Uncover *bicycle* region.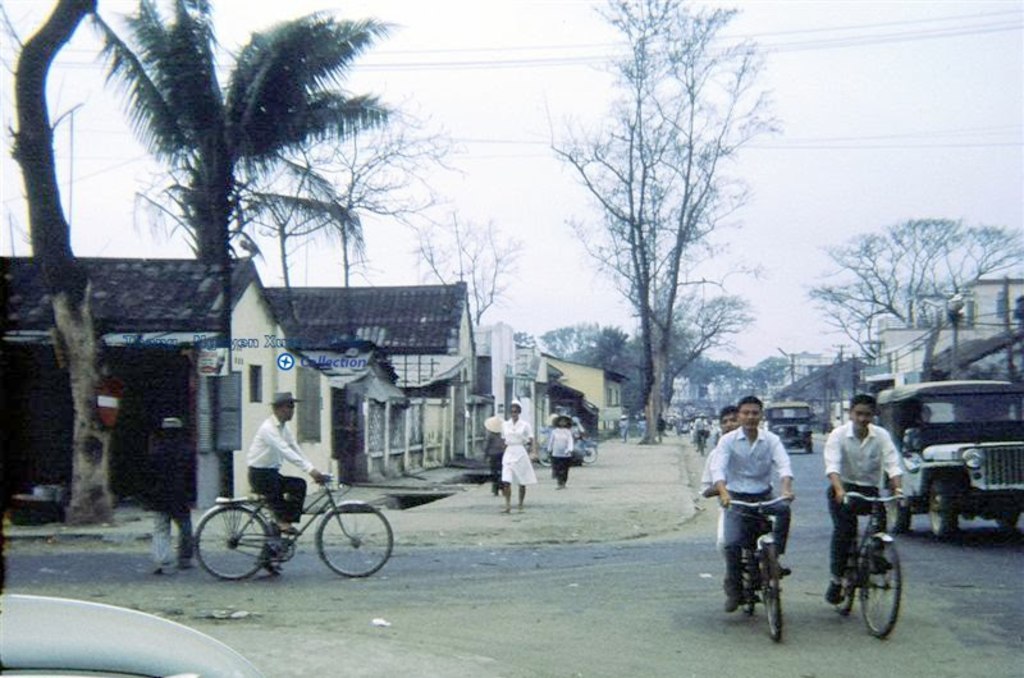
Uncovered: left=189, top=469, right=381, bottom=585.
